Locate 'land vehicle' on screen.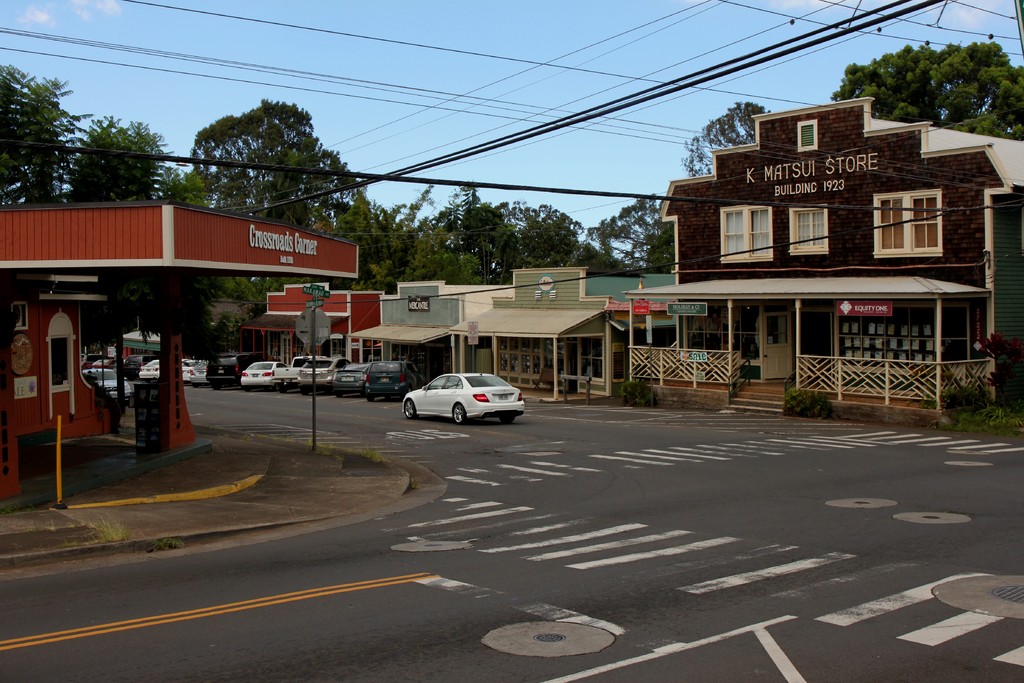
On screen at (x1=396, y1=369, x2=527, y2=429).
